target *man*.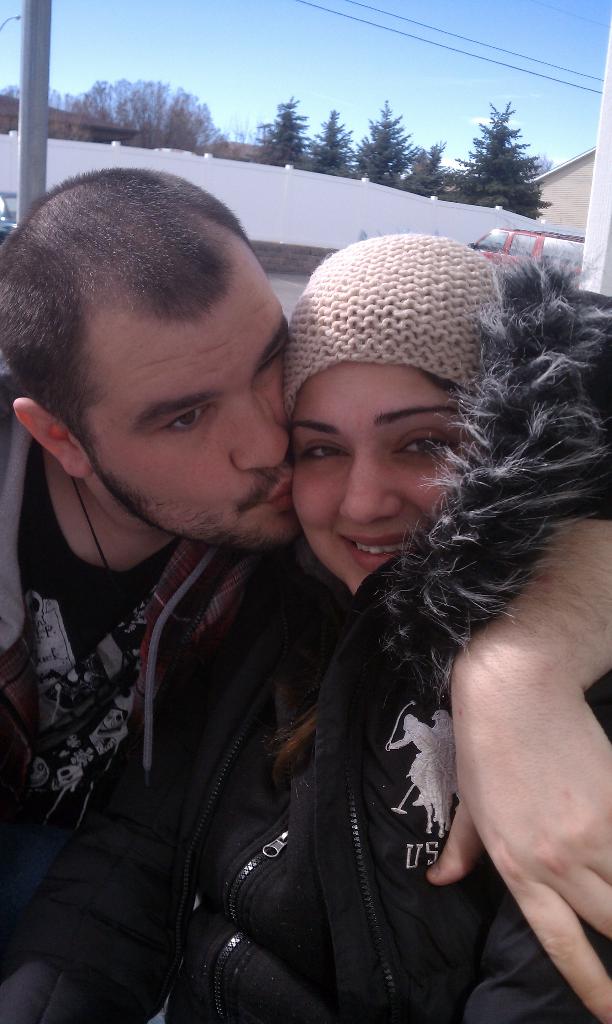
Target region: x1=5, y1=158, x2=611, y2=1023.
